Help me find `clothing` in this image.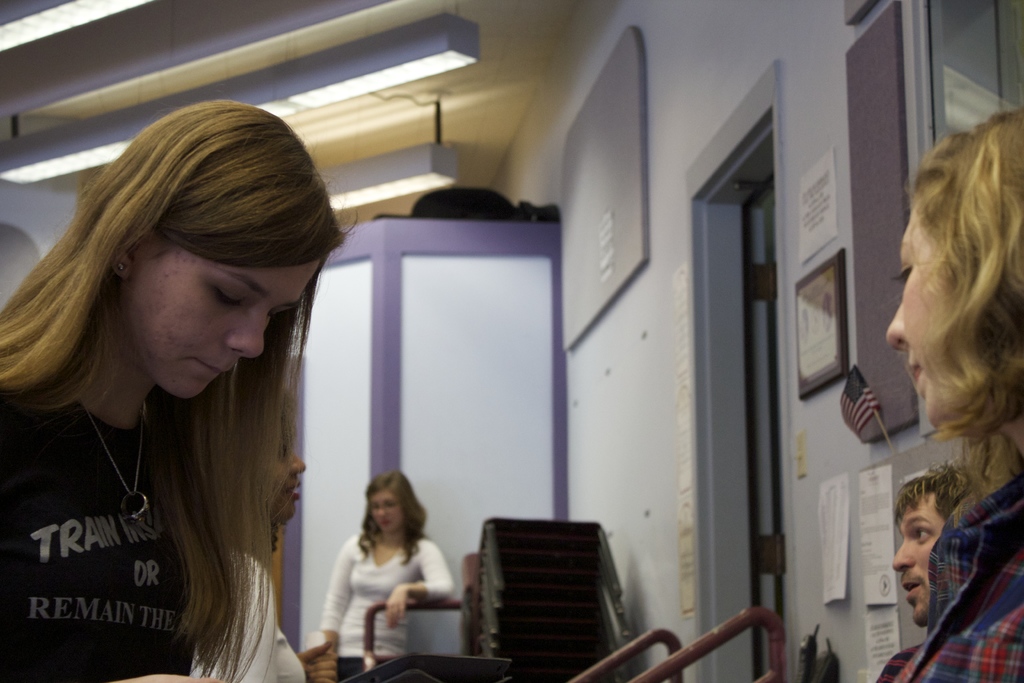
Found it: <bbox>893, 473, 1023, 682</bbox>.
